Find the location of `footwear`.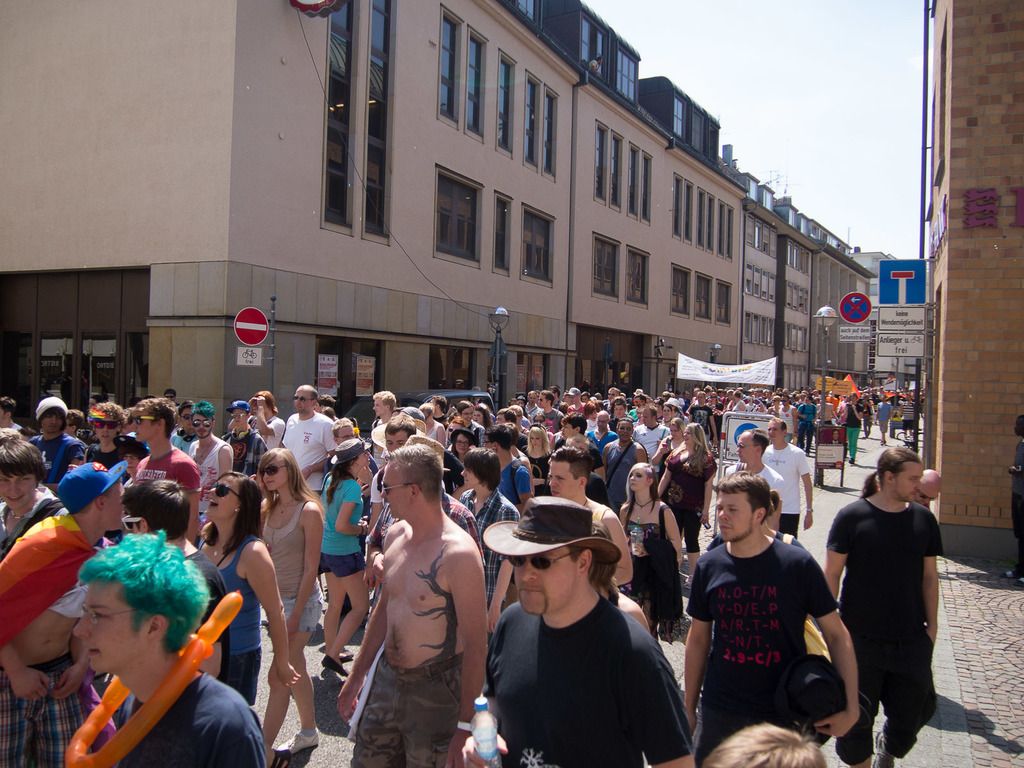
Location: detection(320, 656, 350, 675).
